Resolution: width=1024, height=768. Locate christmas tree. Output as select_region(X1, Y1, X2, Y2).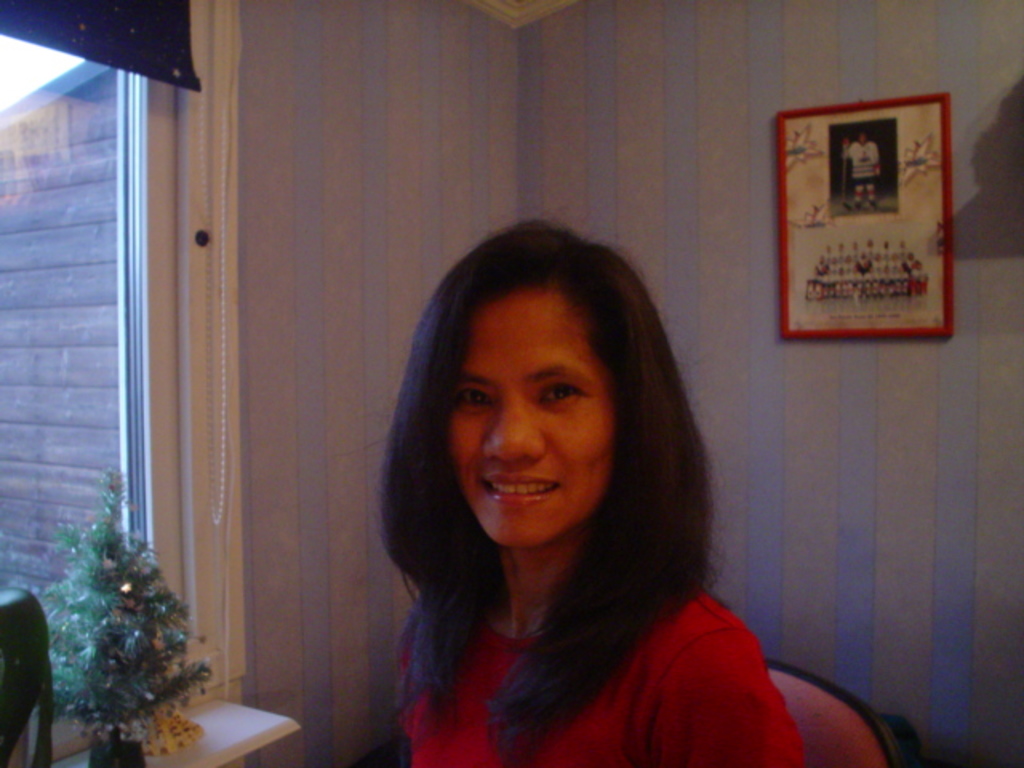
select_region(34, 458, 216, 766).
